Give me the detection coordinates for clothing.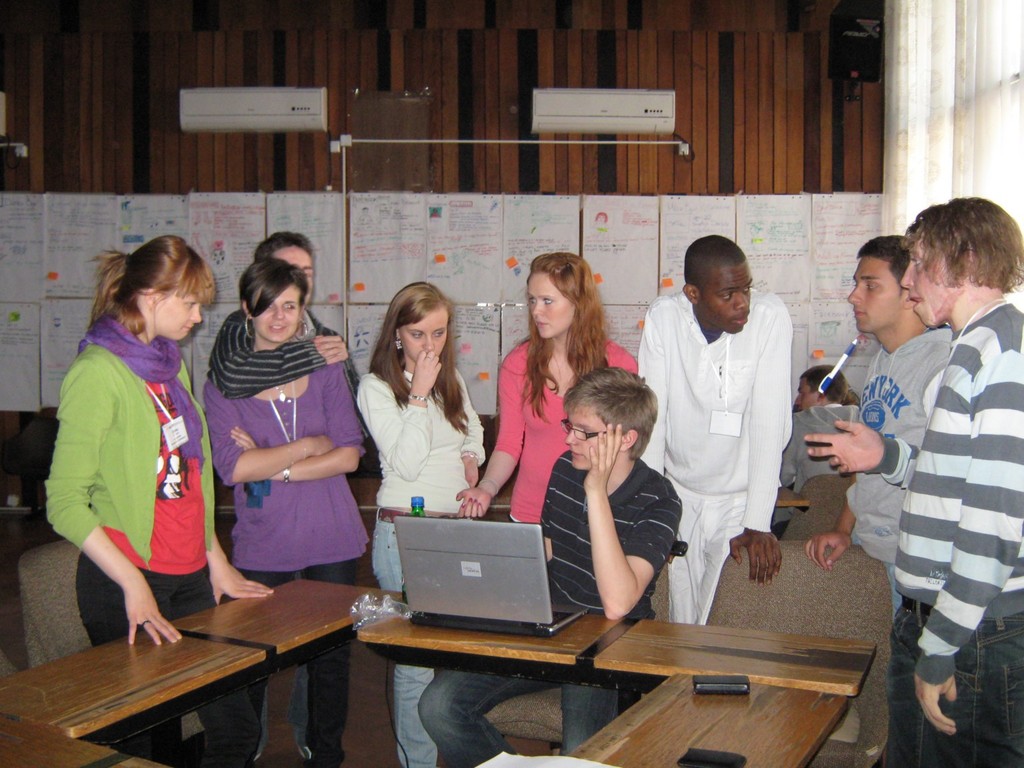
[204,365,370,766].
